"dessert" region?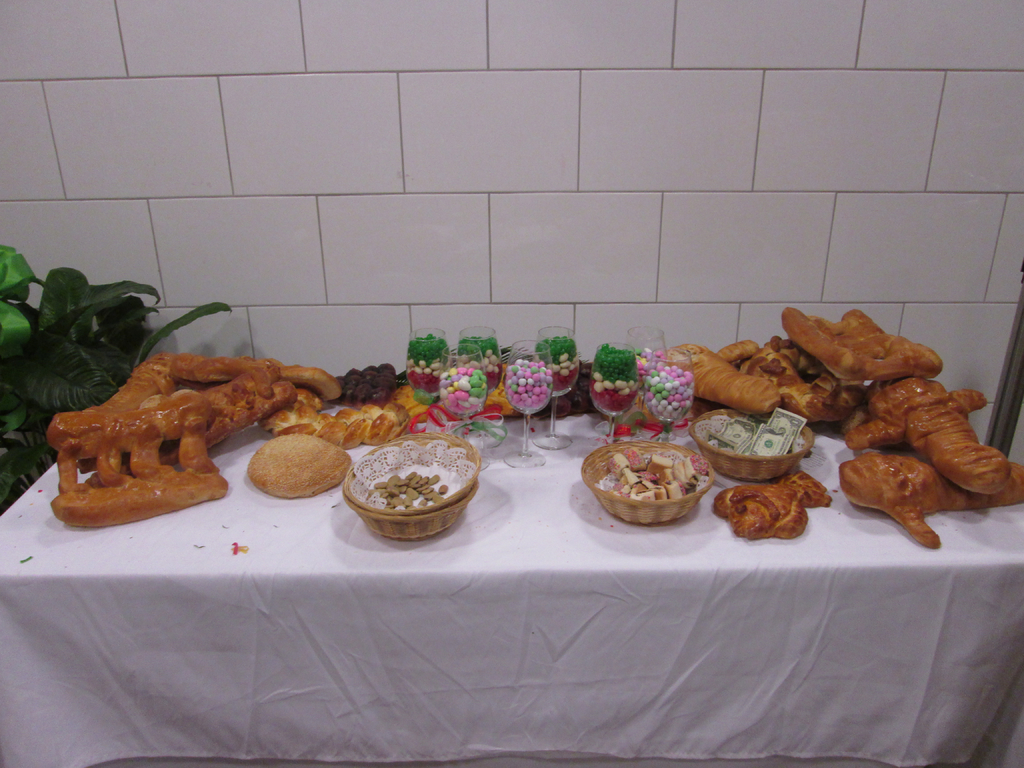
[839,303,940,378]
